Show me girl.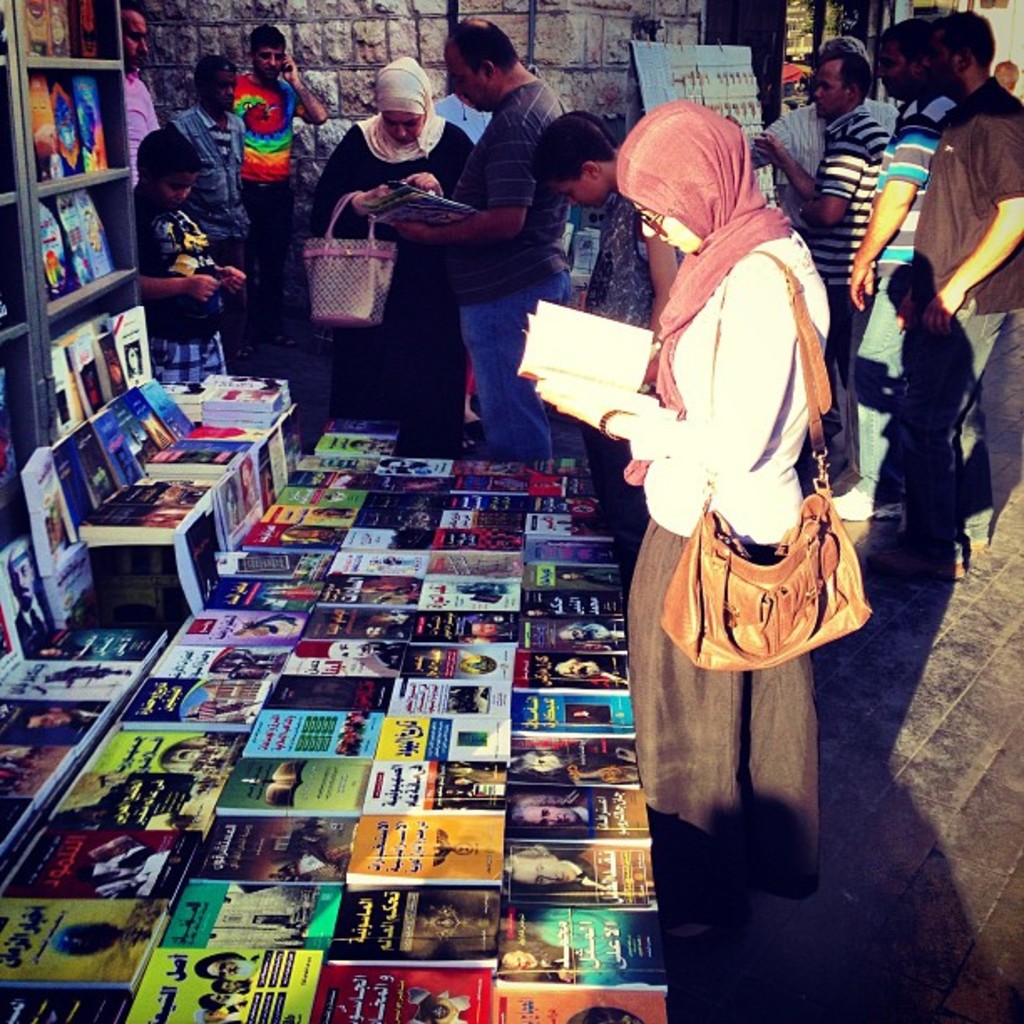
girl is here: <region>534, 97, 833, 930</region>.
